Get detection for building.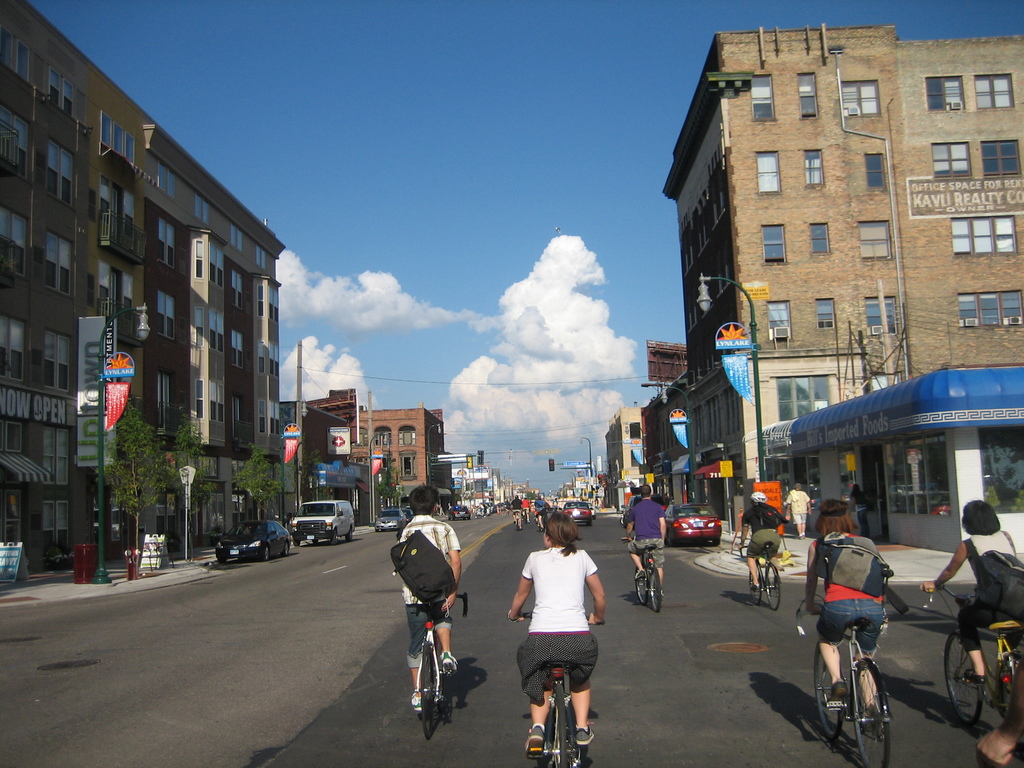
Detection: bbox(287, 396, 348, 518).
